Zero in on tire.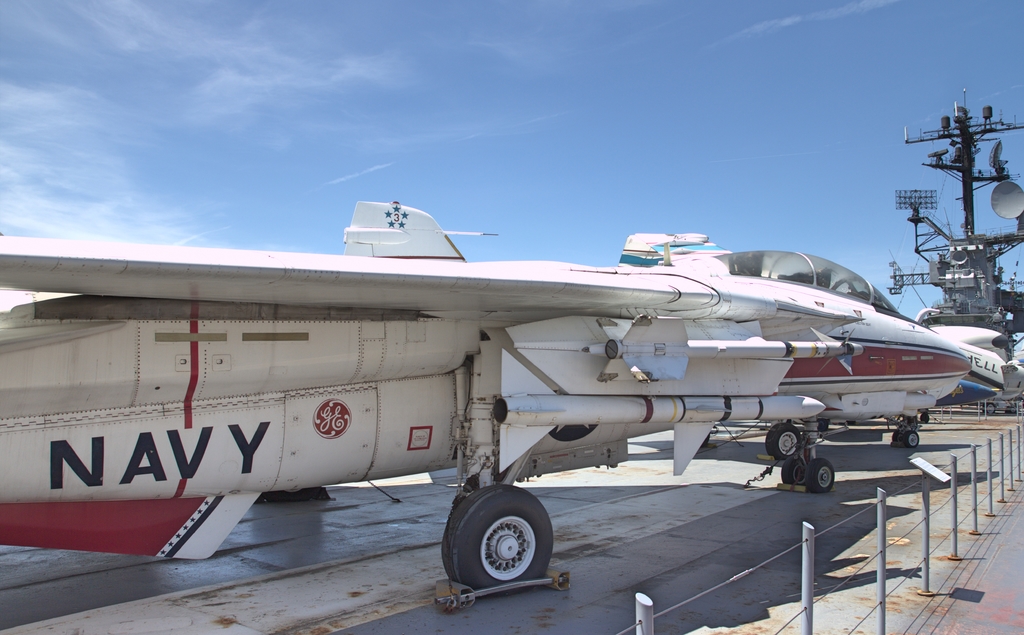
Zeroed in: BBox(1009, 403, 1014, 417).
